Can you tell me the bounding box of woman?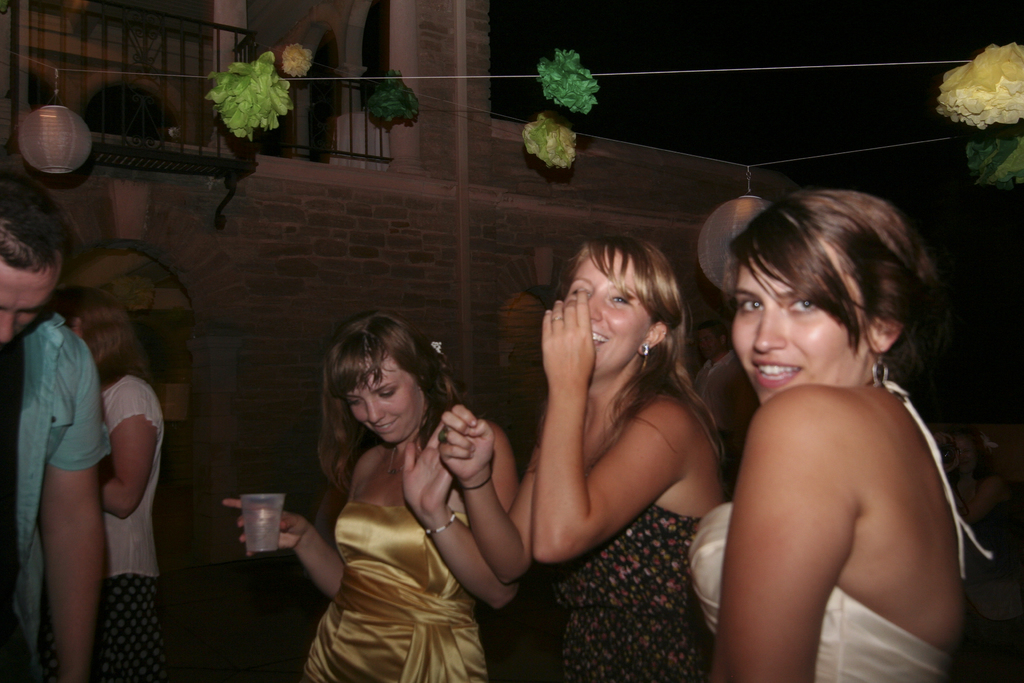
[439, 224, 729, 682].
